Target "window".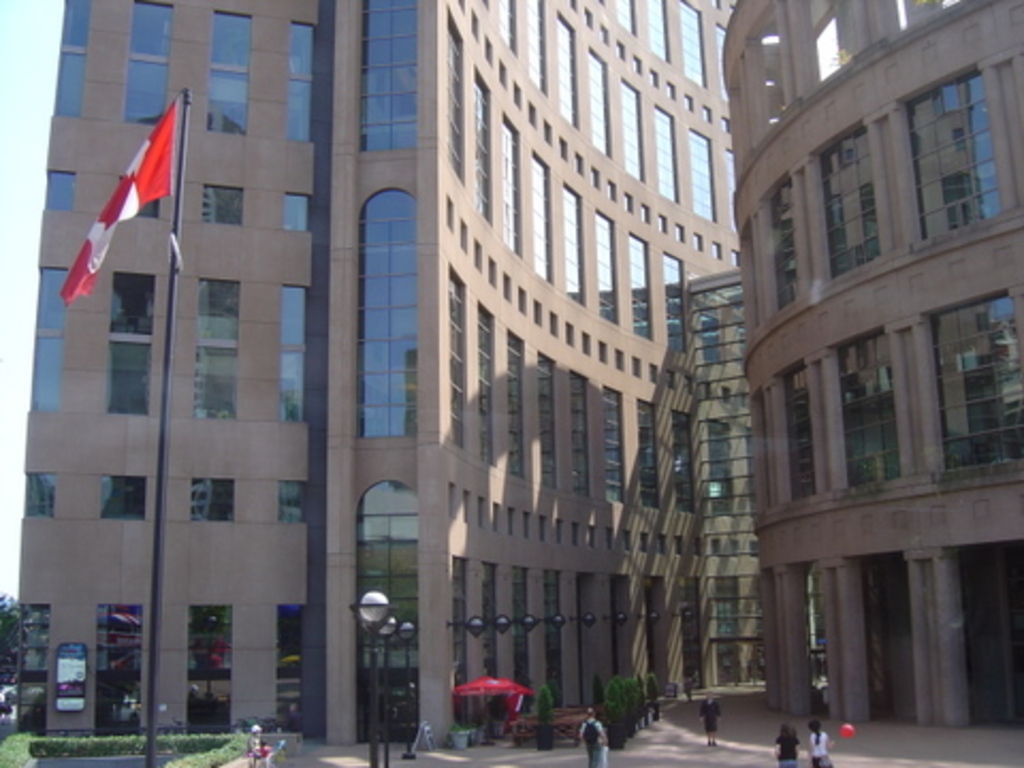
Target region: (474, 301, 495, 463).
